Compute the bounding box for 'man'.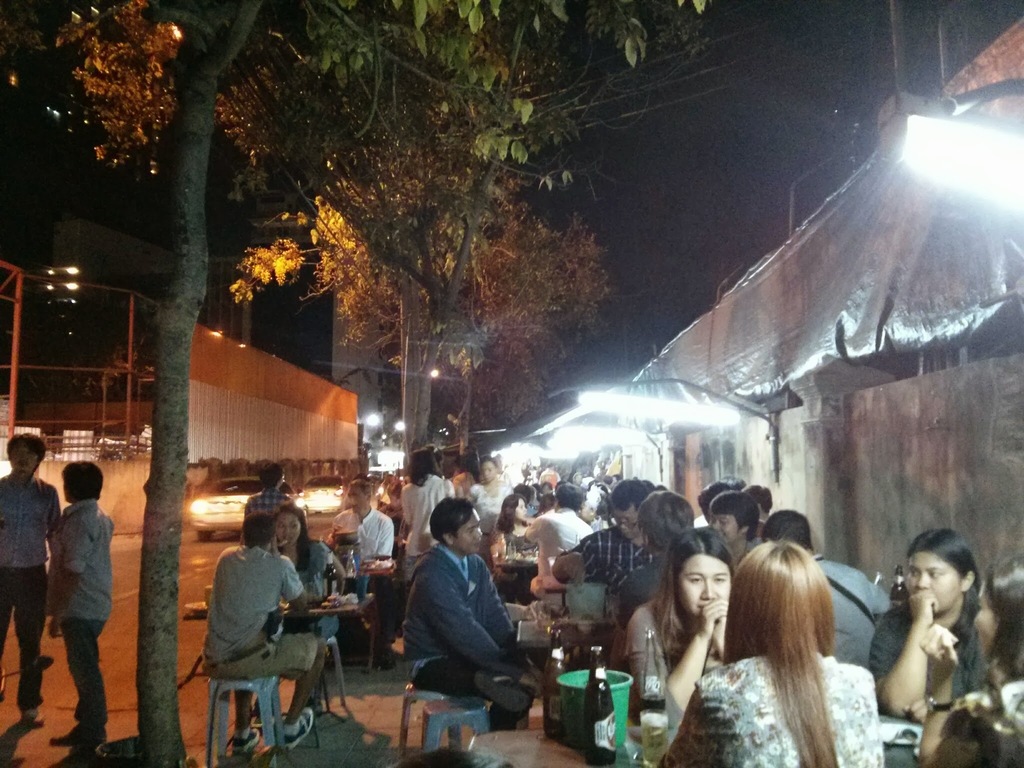
<region>552, 483, 665, 646</region>.
